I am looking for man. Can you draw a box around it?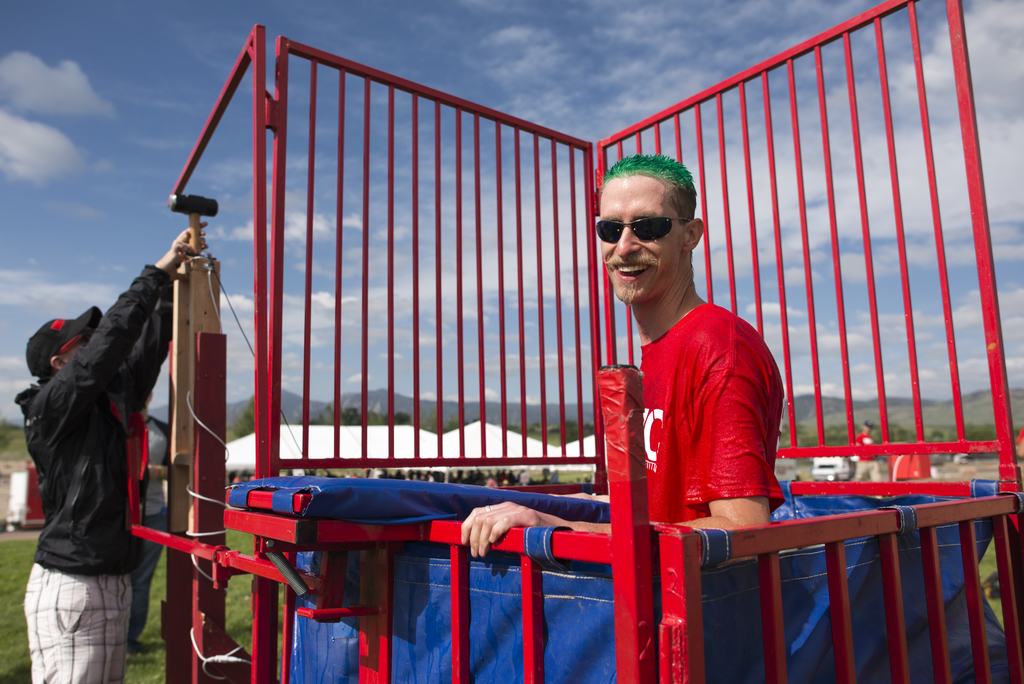
Sure, the bounding box is region(11, 219, 212, 683).
